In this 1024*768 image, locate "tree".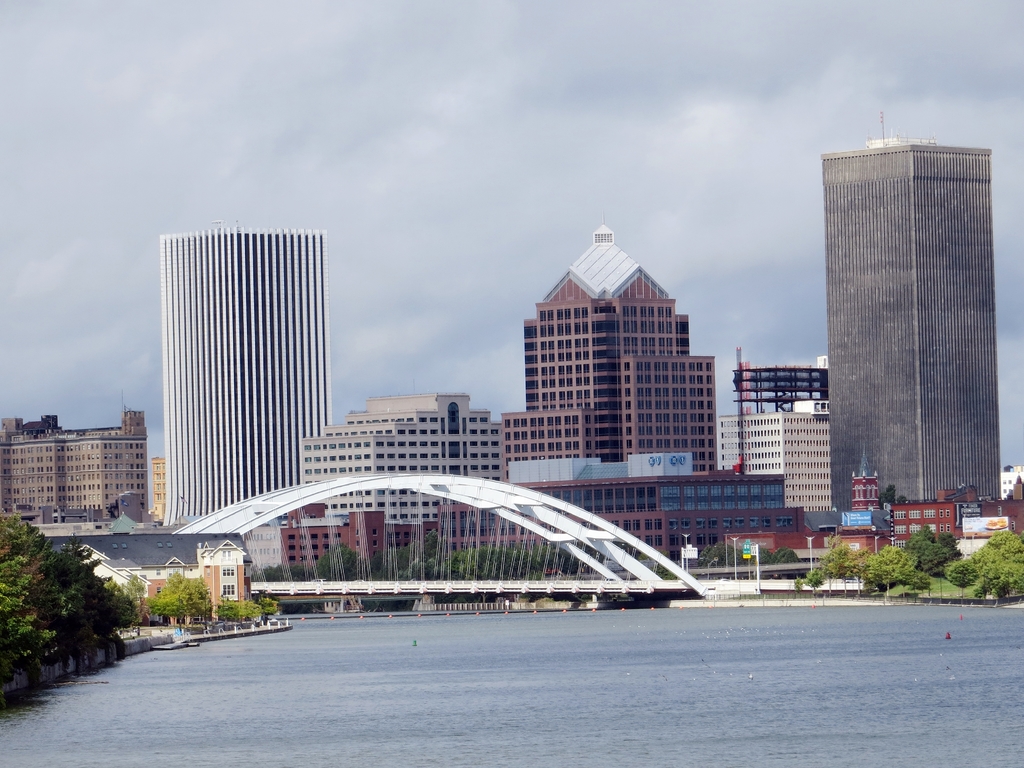
Bounding box: crop(810, 538, 865, 606).
